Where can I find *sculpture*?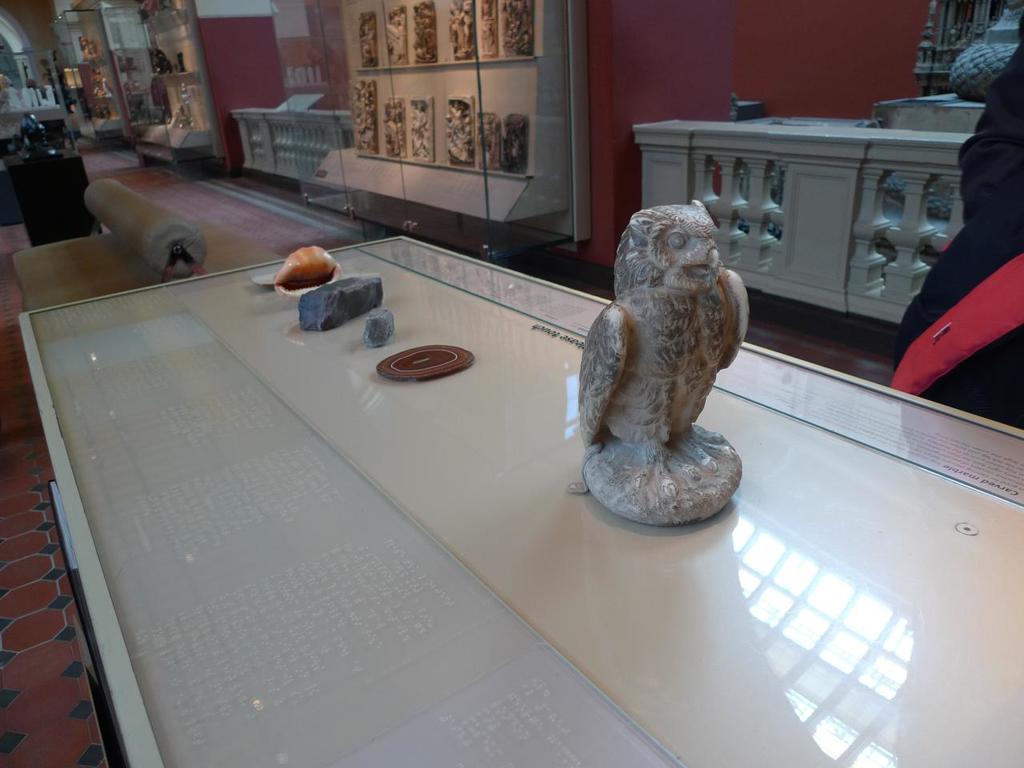
You can find it at crop(447, 90, 473, 167).
